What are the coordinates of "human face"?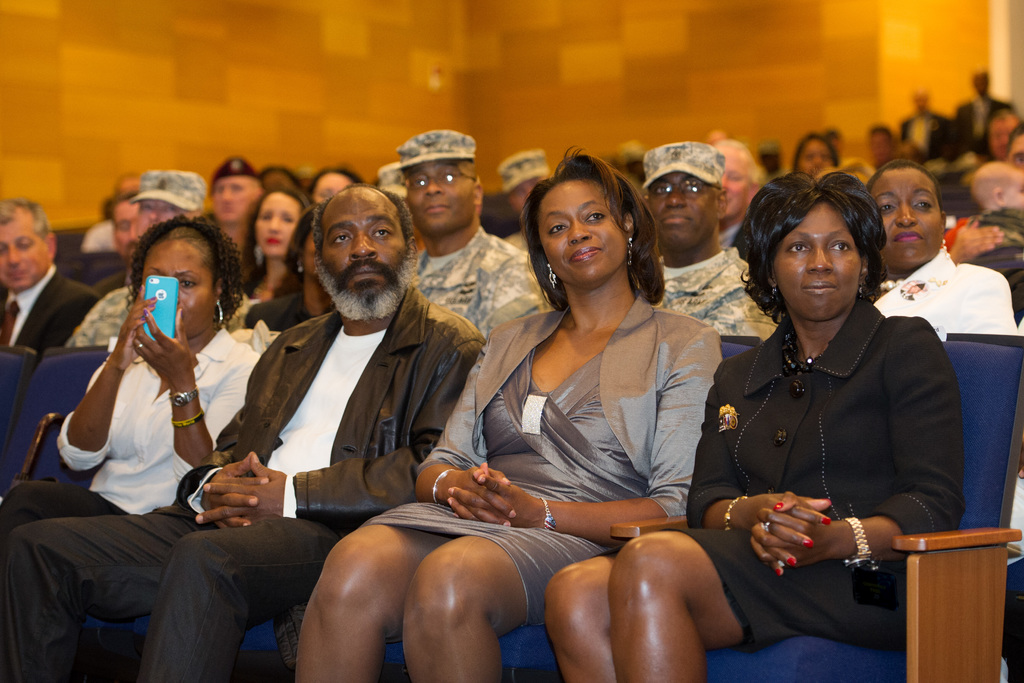
rect(654, 173, 715, 249).
